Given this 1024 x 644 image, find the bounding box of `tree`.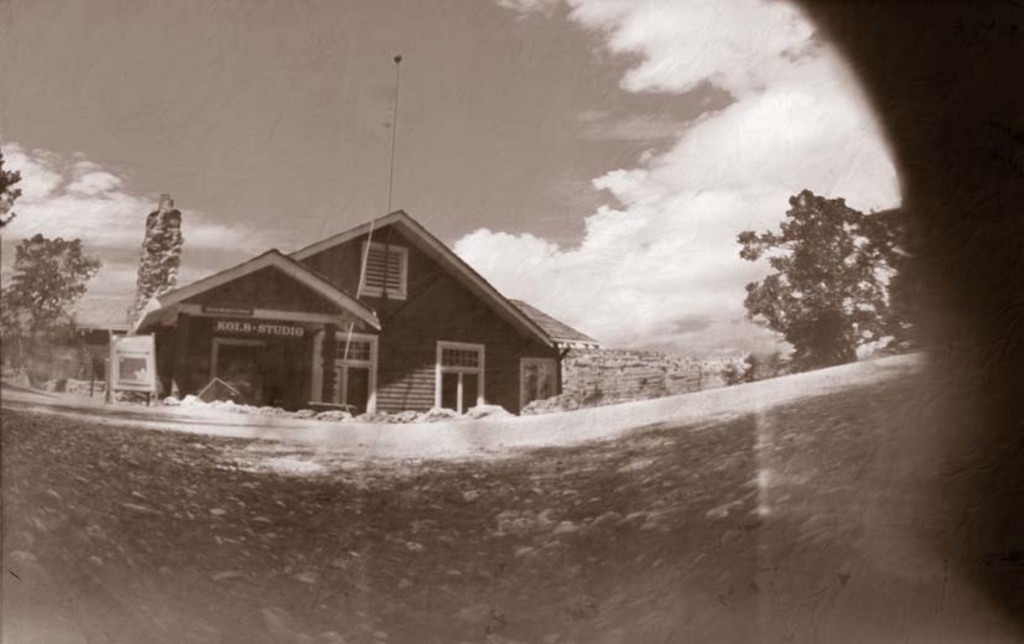
x1=0, y1=149, x2=99, y2=404.
